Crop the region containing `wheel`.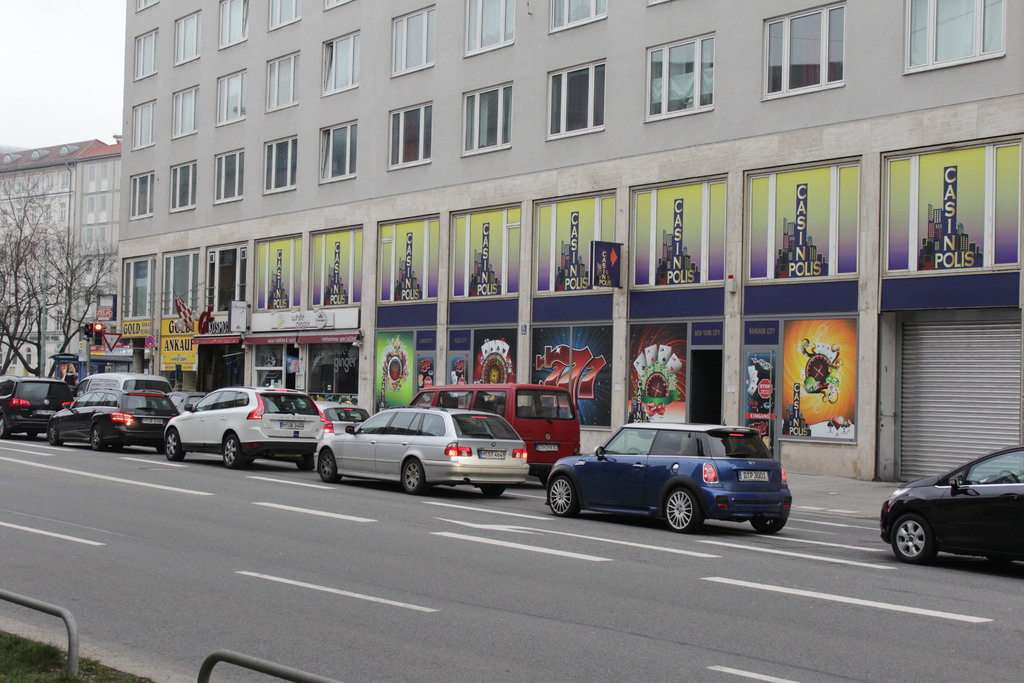
Crop region: Rect(624, 447, 643, 454).
